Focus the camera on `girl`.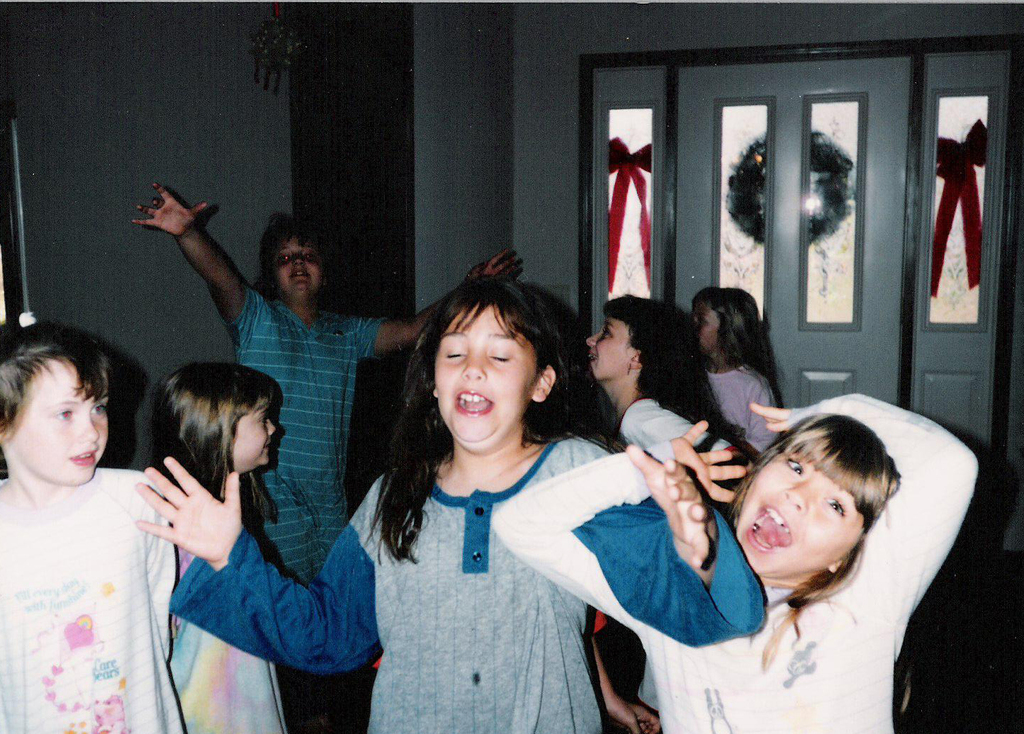
Focus region: 582/294/750/711.
